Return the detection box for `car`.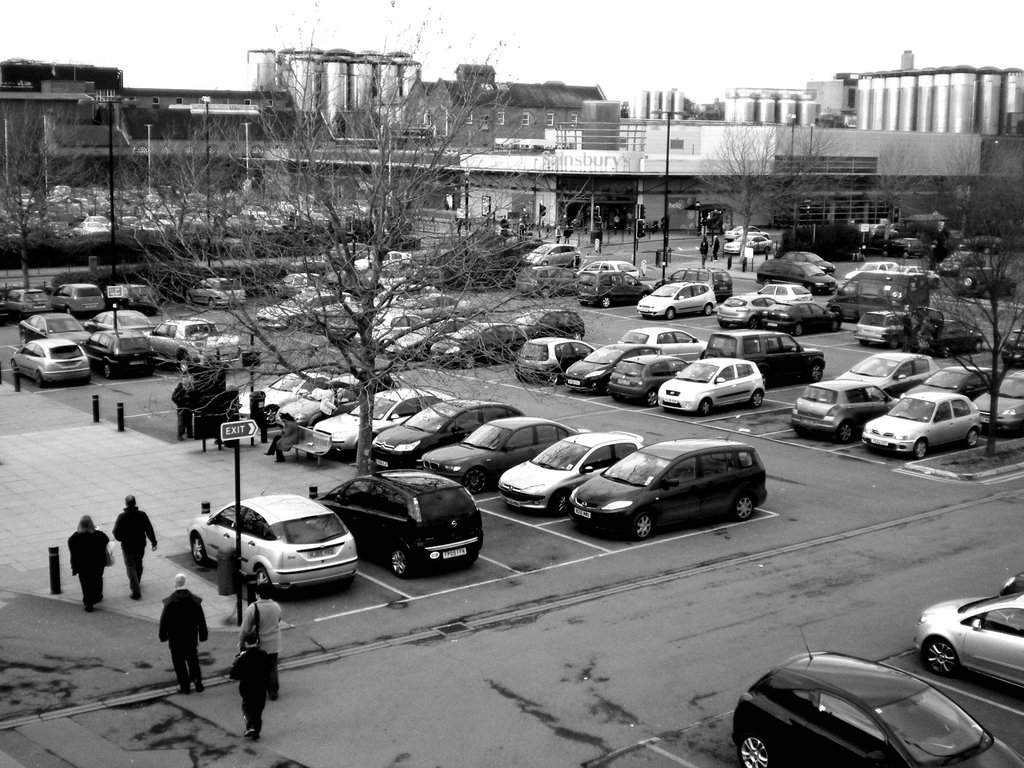
Rect(101, 278, 161, 315).
